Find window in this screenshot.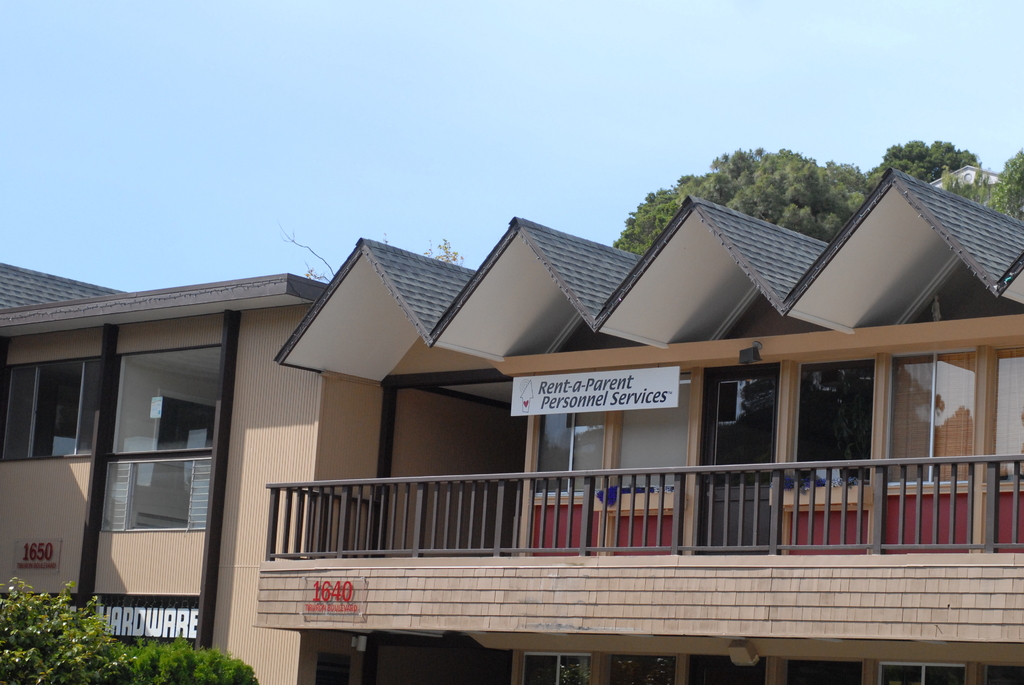
The bounding box for window is 872, 663, 972, 684.
